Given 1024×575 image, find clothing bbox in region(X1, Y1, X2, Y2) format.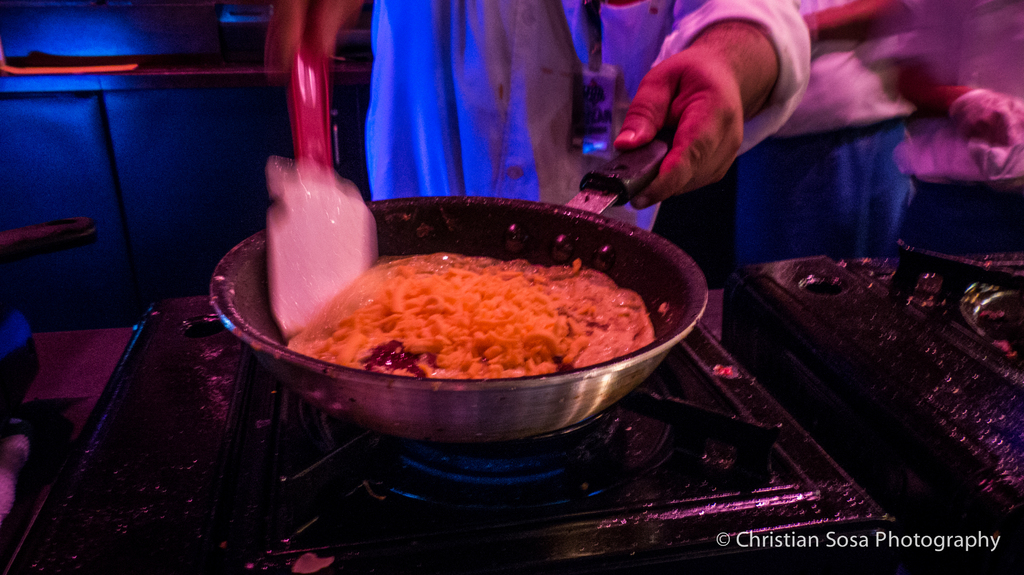
region(349, 0, 817, 235).
